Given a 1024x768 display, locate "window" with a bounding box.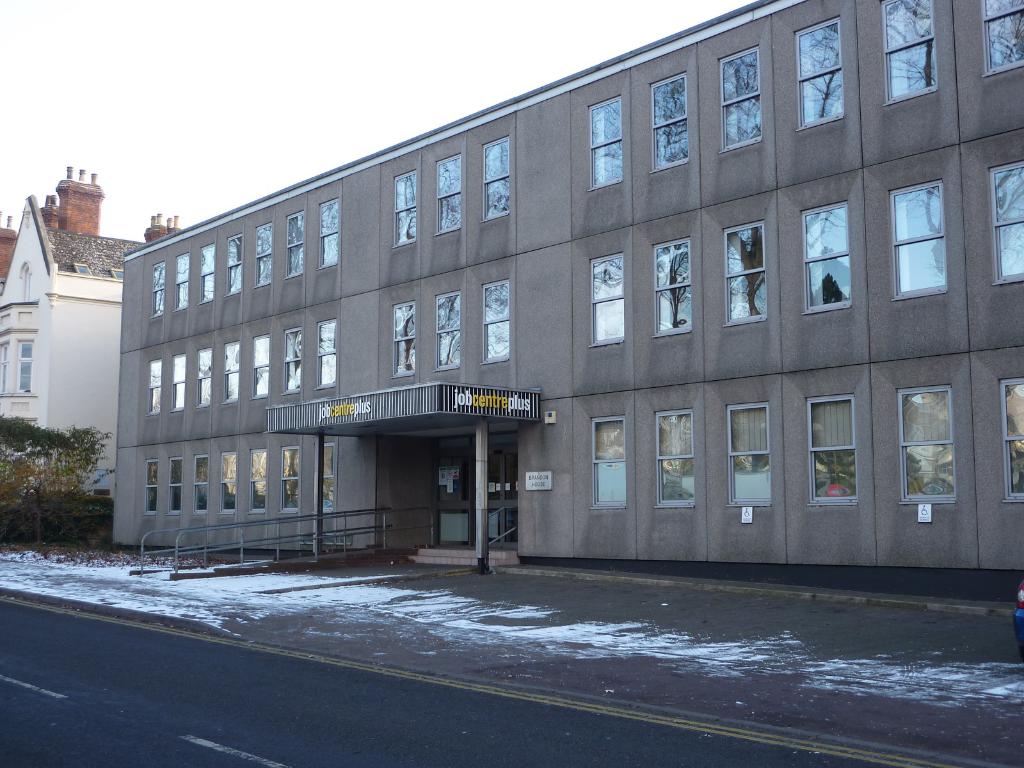
Located: 227/236/240/294.
